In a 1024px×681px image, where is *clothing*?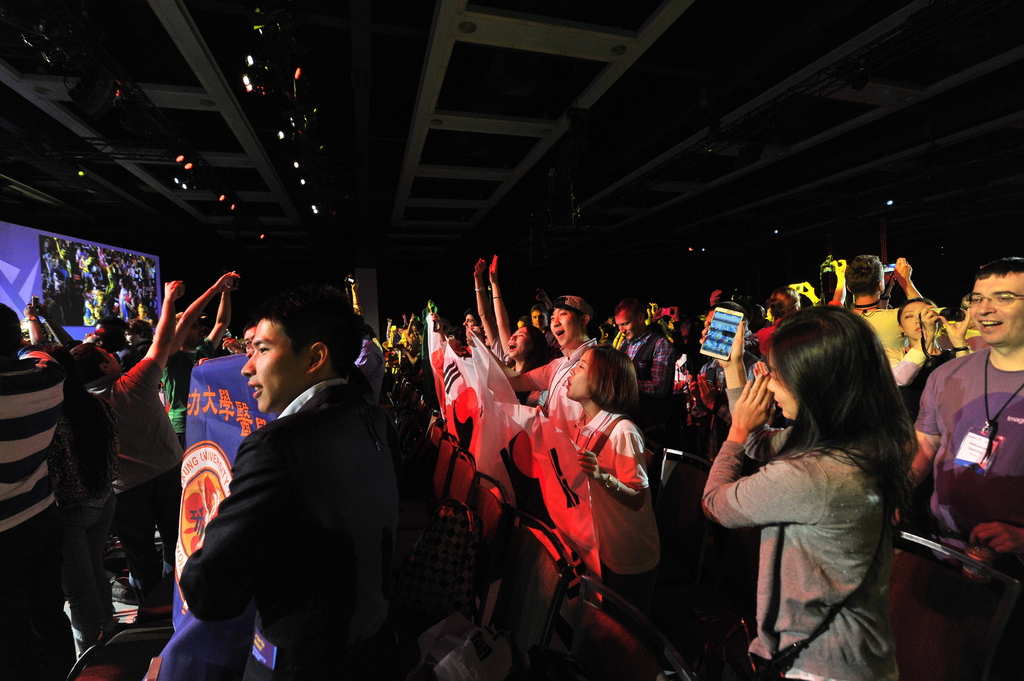
bbox(172, 332, 403, 662).
